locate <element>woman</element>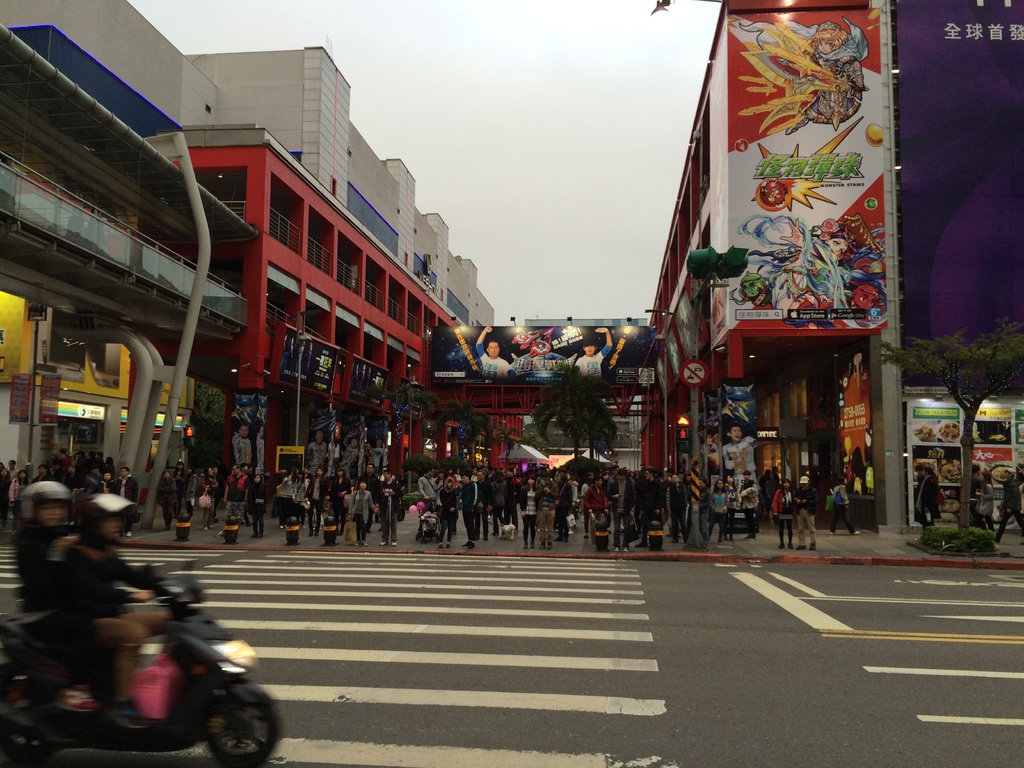
locate(375, 474, 403, 545)
